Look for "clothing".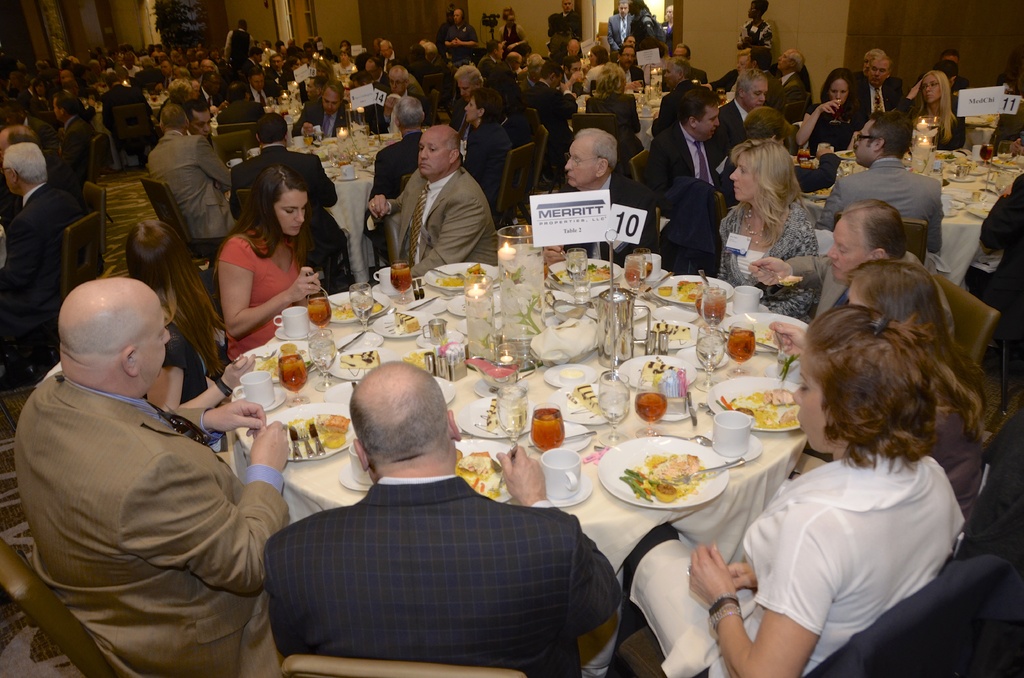
Found: 292:96:359:142.
